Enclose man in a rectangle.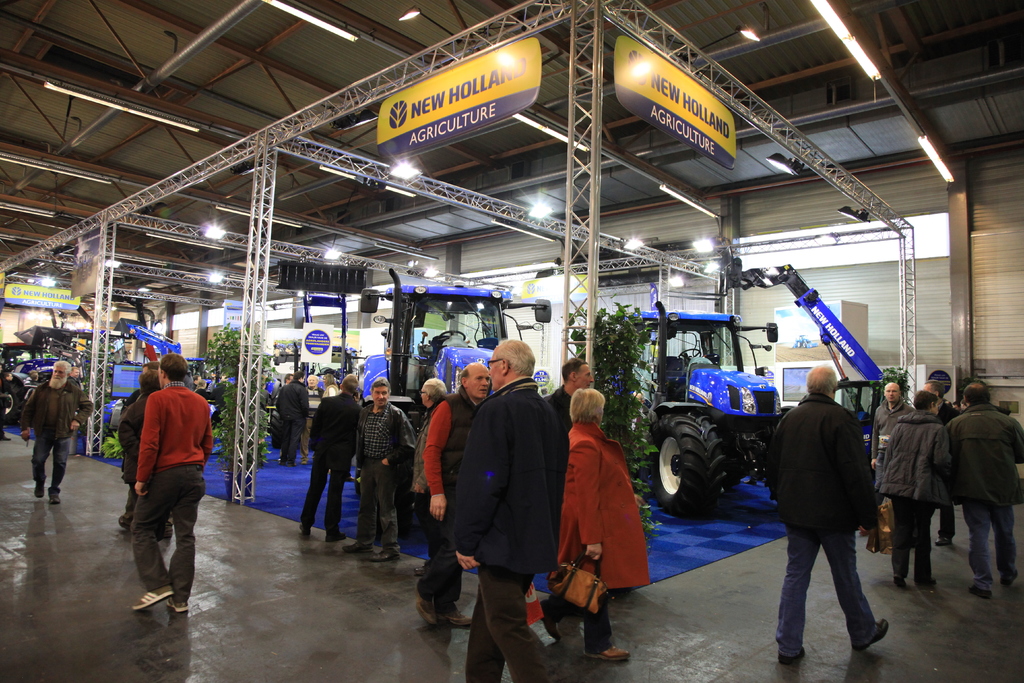
(340,378,414,558).
